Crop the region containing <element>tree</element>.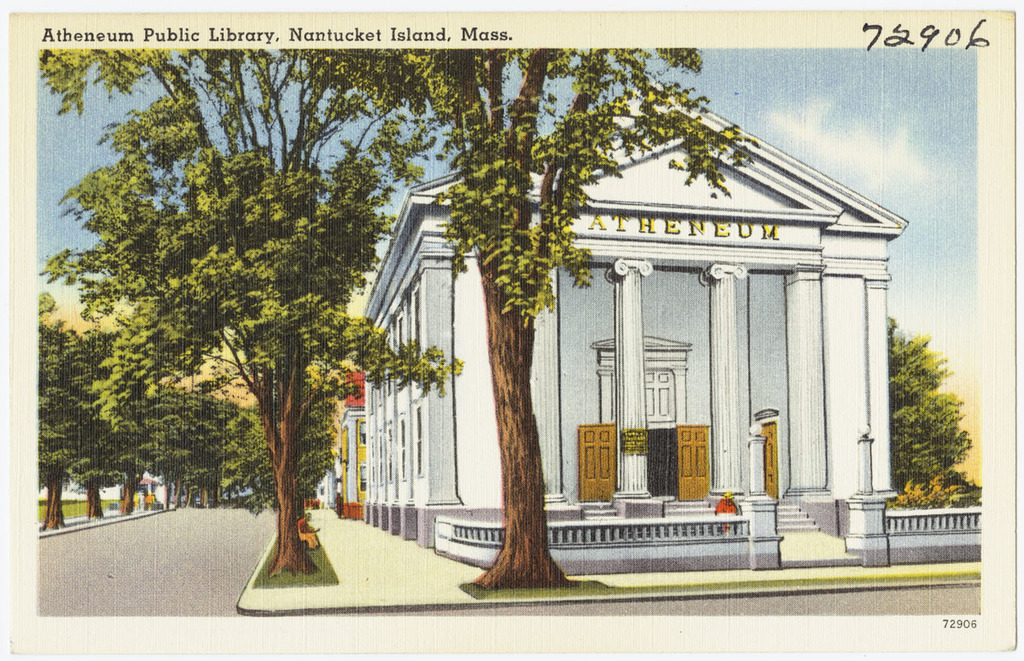
Crop region: <box>28,45,764,589</box>.
